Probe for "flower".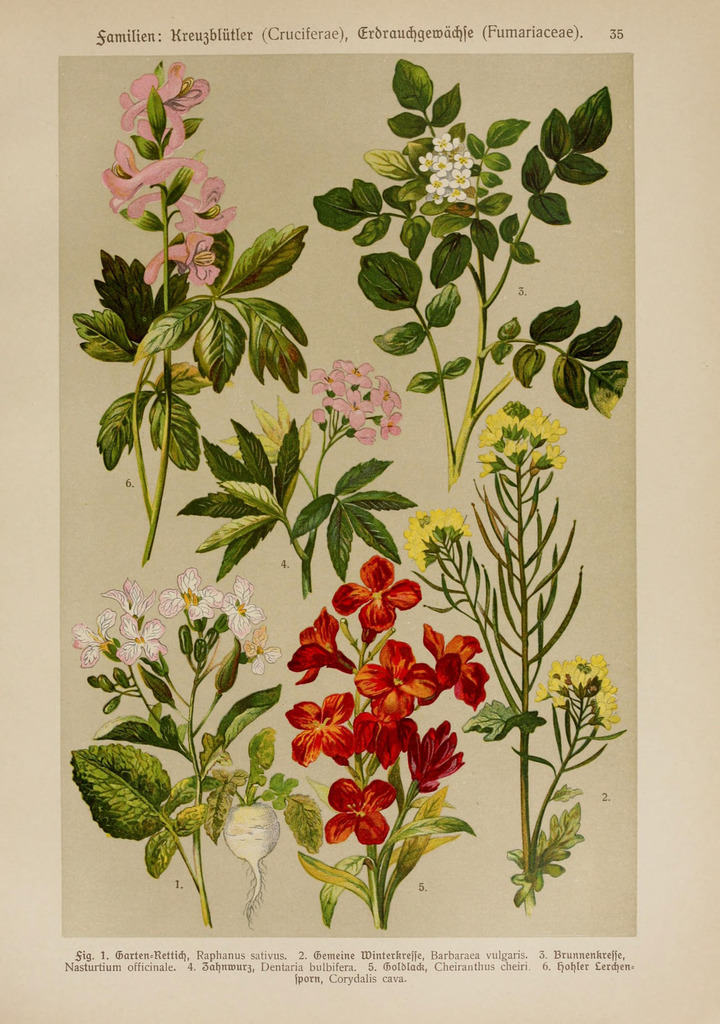
Probe result: (x1=108, y1=609, x2=172, y2=660).
